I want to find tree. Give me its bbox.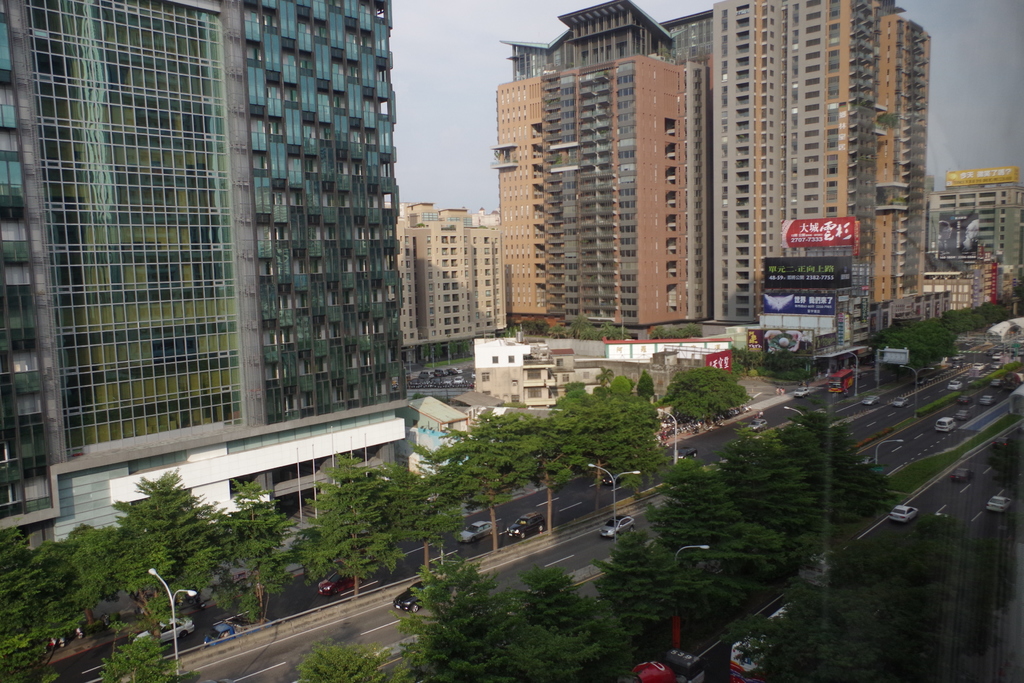
box=[22, 537, 95, 641].
